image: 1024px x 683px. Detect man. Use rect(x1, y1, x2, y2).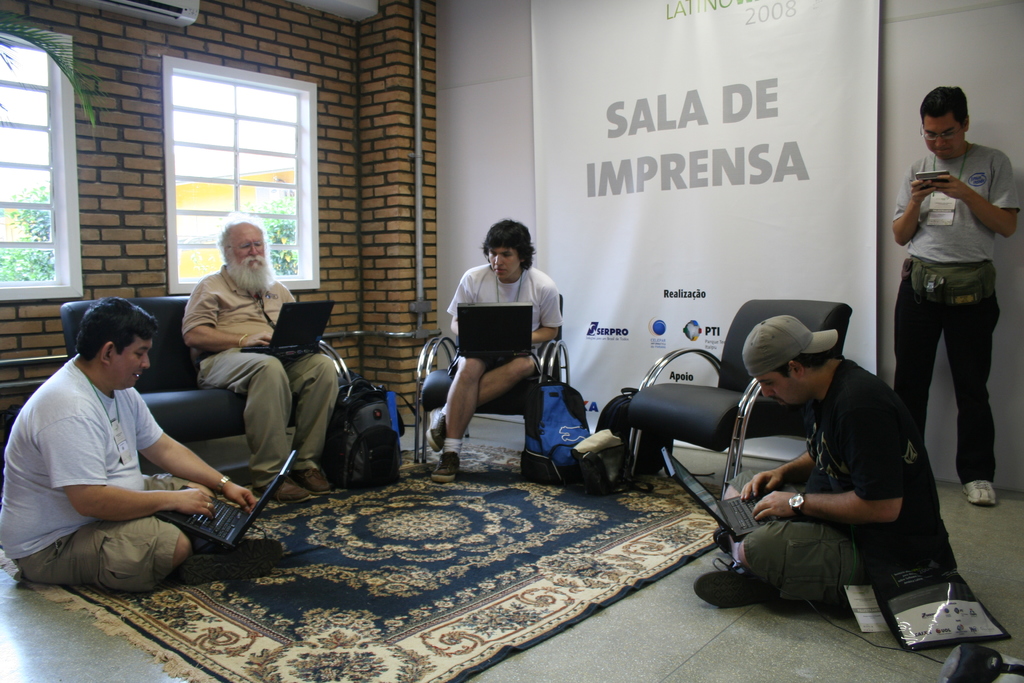
rect(174, 216, 349, 504).
